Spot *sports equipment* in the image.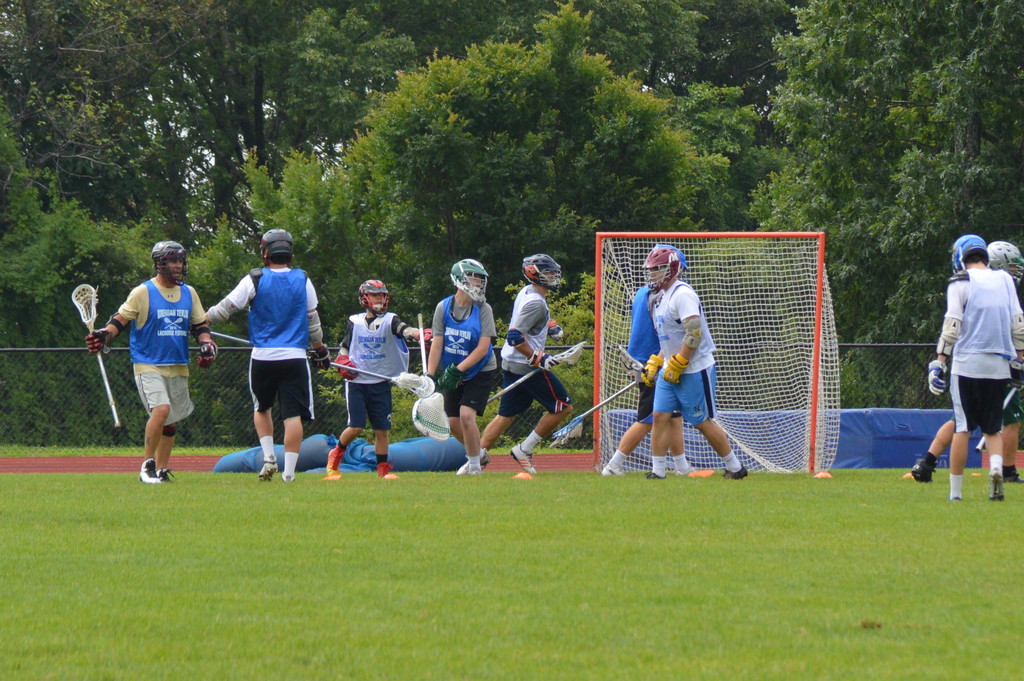
*sports equipment* found at rect(304, 340, 332, 372).
